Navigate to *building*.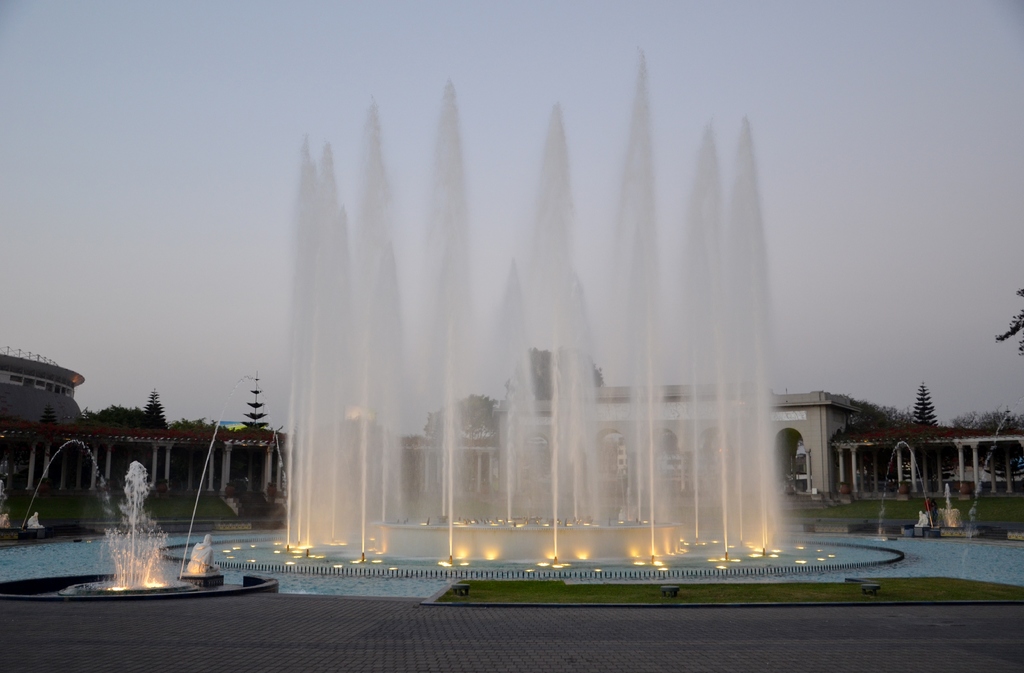
Navigation target: (0, 354, 92, 422).
